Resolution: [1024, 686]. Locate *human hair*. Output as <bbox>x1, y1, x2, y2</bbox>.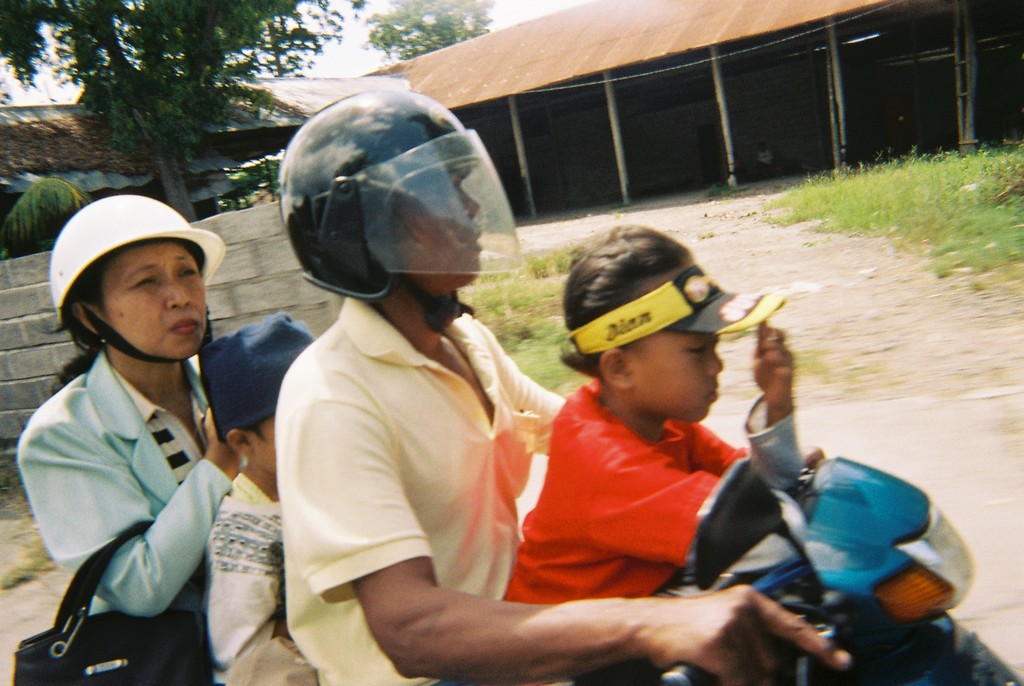
<bbox>36, 257, 104, 384</bbox>.
